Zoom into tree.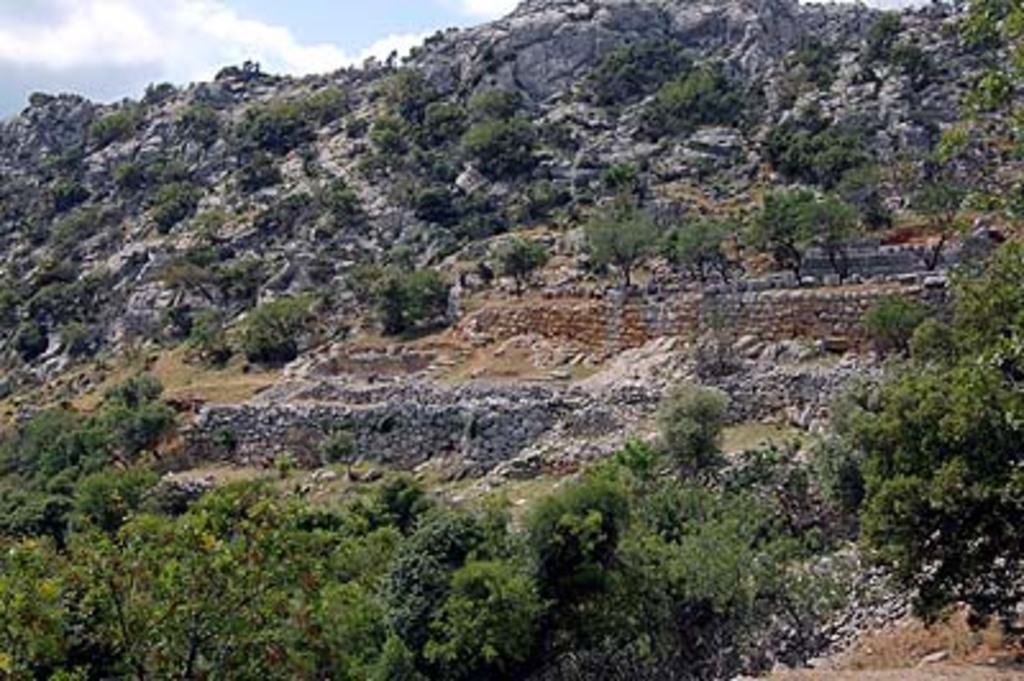
Zoom target: [49, 177, 90, 212].
